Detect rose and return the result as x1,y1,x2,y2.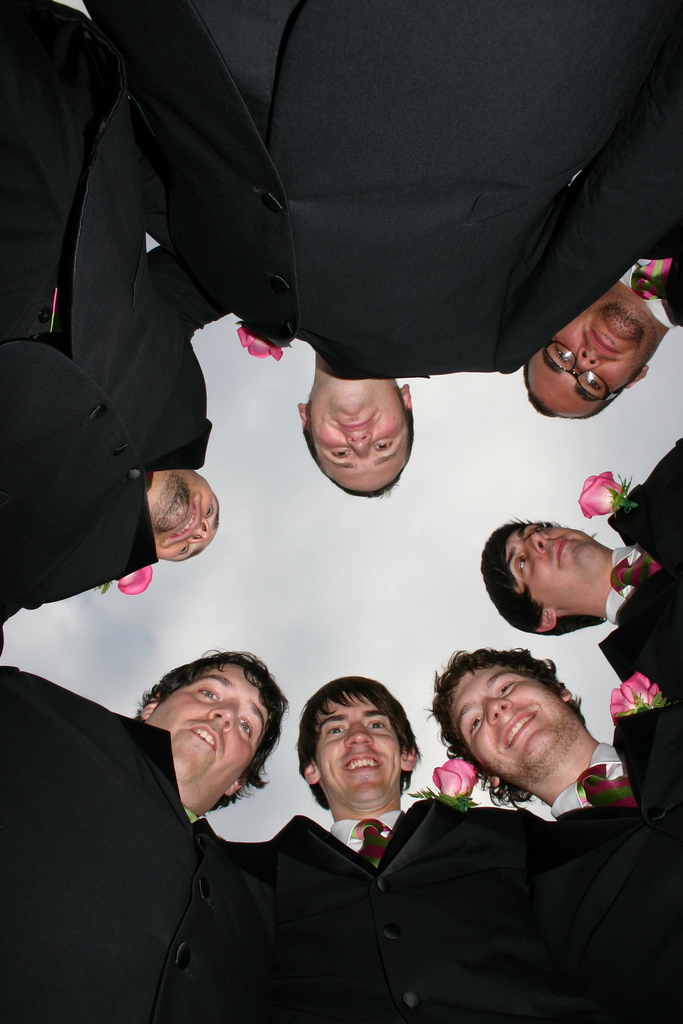
117,566,156,593.
